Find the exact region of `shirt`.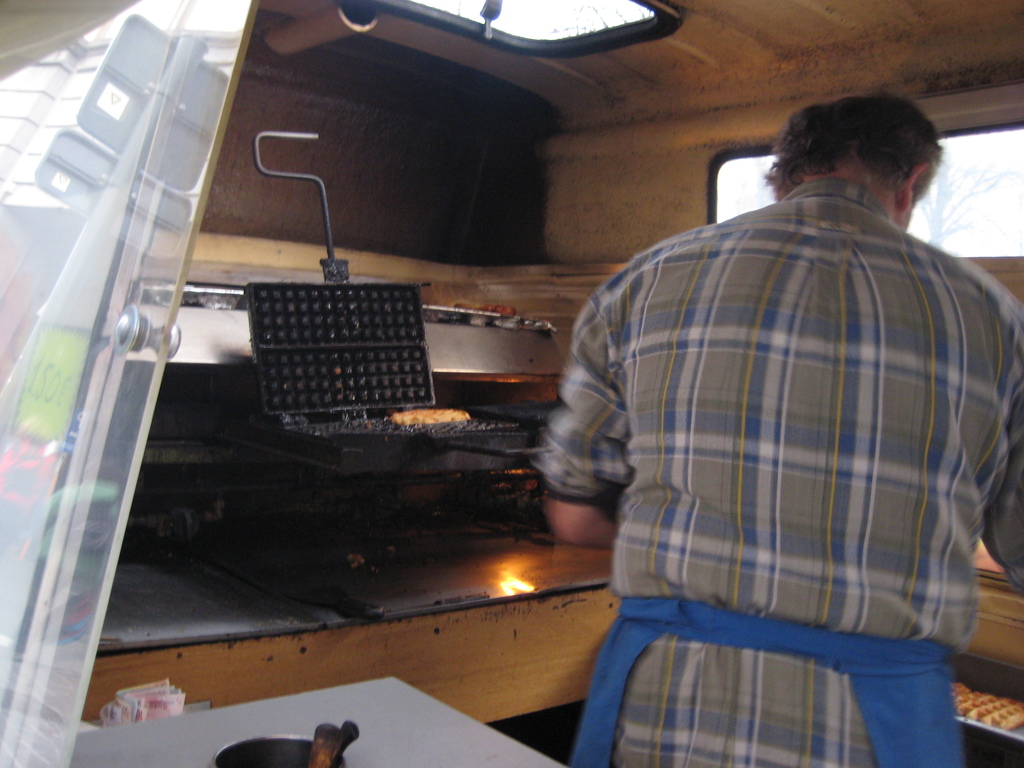
Exact region: [536, 180, 1023, 765].
